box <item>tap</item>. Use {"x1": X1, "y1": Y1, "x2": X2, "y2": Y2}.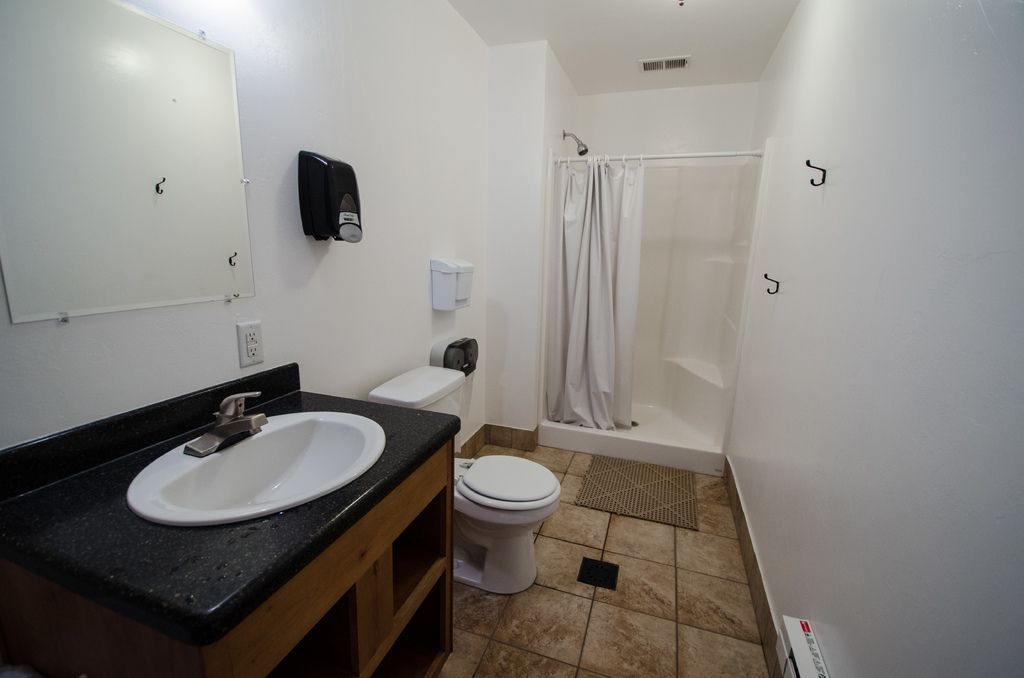
{"x1": 184, "y1": 391, "x2": 268, "y2": 460}.
